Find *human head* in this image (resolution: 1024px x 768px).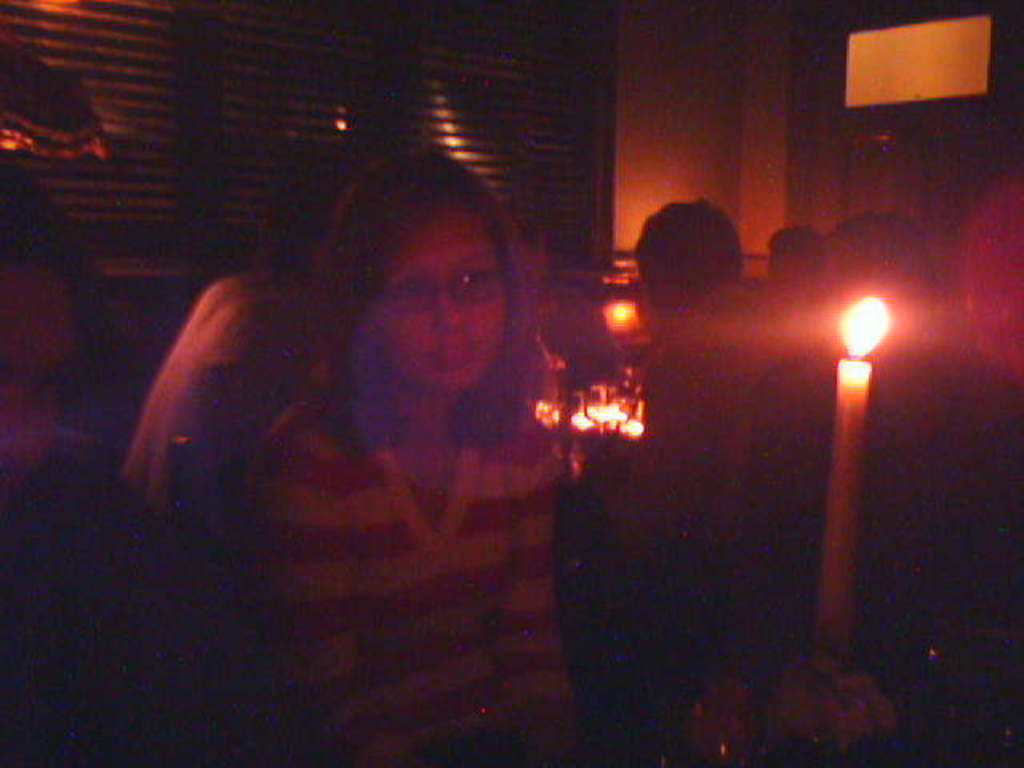
[x1=822, y1=211, x2=949, y2=341].
